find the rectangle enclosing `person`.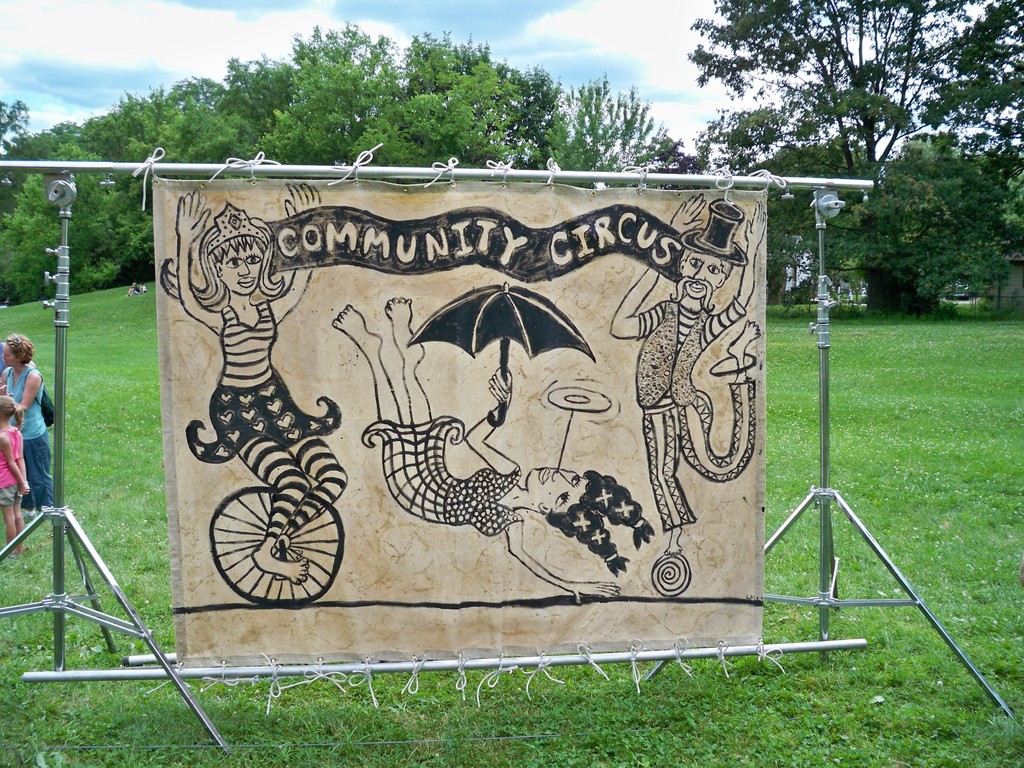
box=[330, 298, 653, 602].
